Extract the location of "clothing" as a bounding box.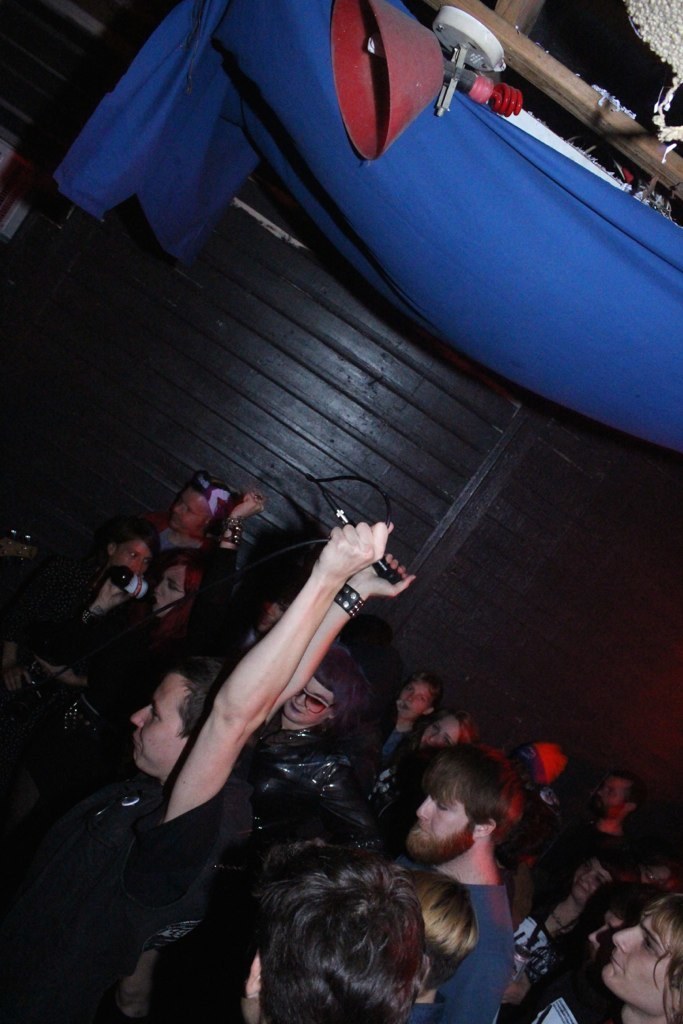
39:648:300:1015.
